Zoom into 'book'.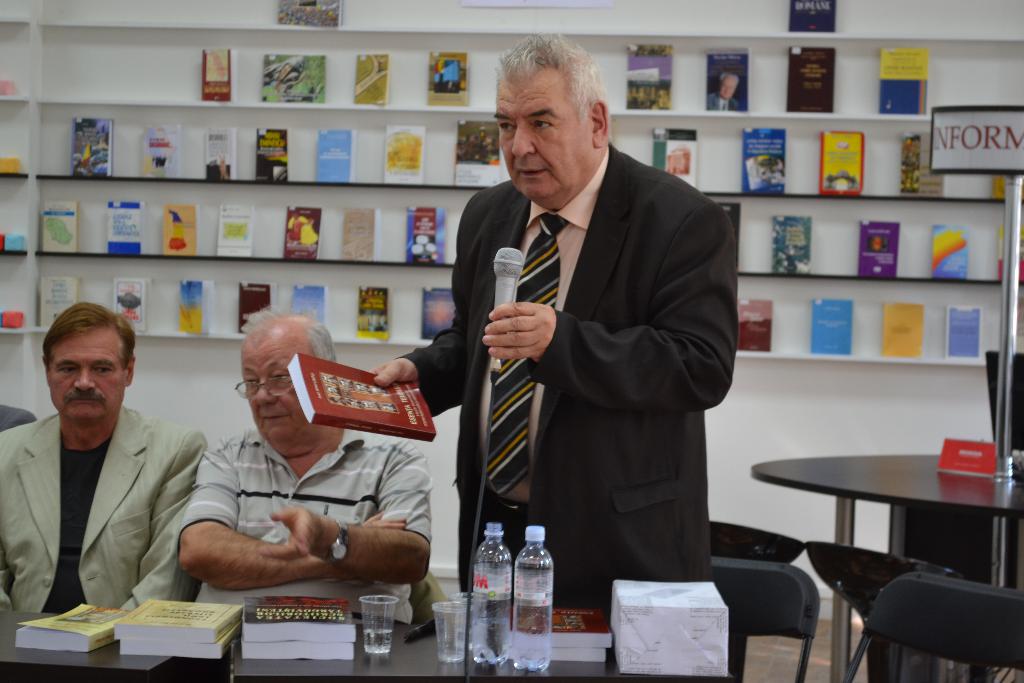
Zoom target: x1=429, y1=49, x2=476, y2=106.
